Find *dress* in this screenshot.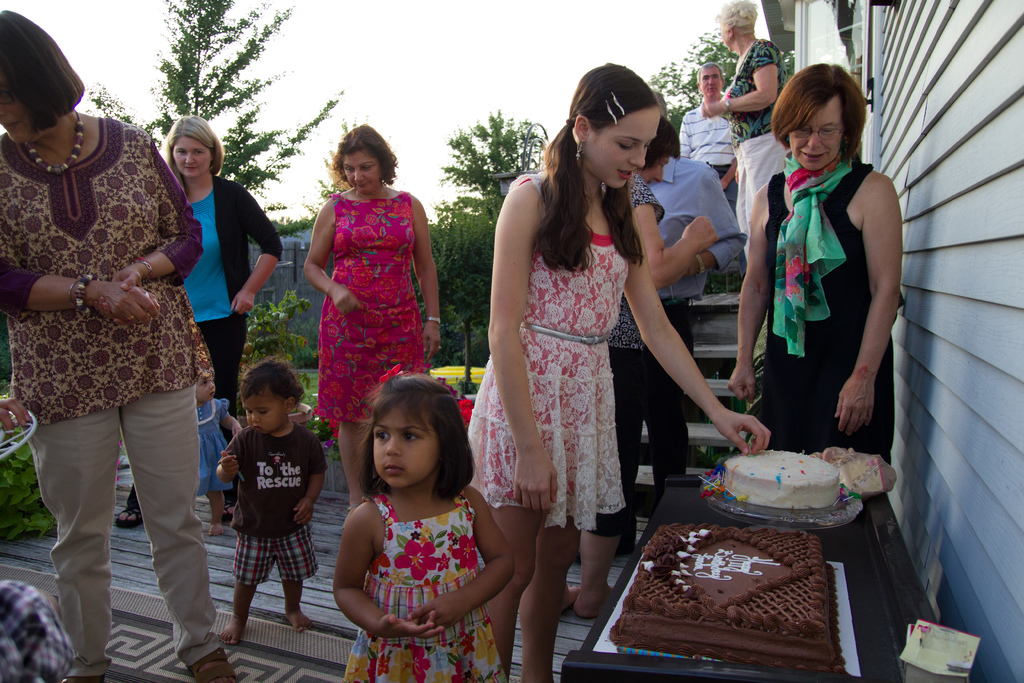
The bounding box for *dress* is <bbox>198, 399, 231, 494</bbox>.
